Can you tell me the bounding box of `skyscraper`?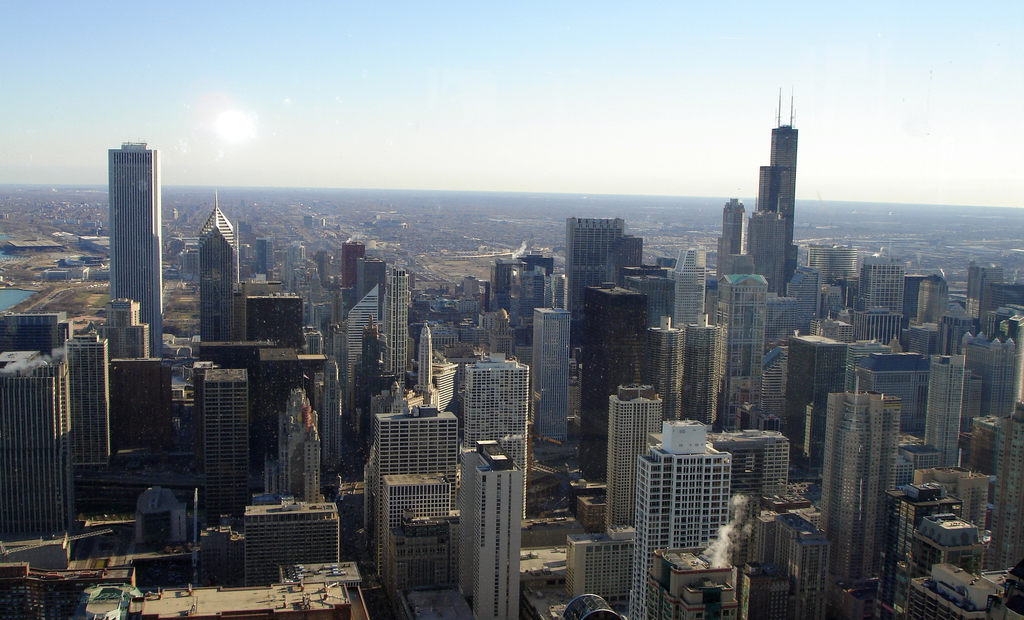
crop(817, 358, 922, 599).
